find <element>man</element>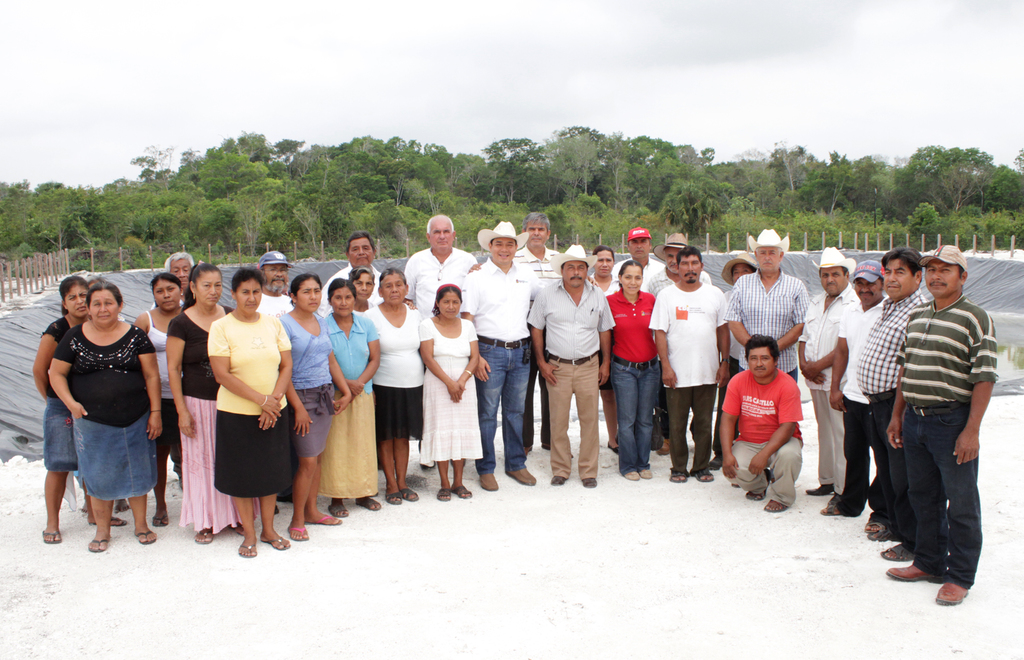
Rect(645, 234, 712, 454)
